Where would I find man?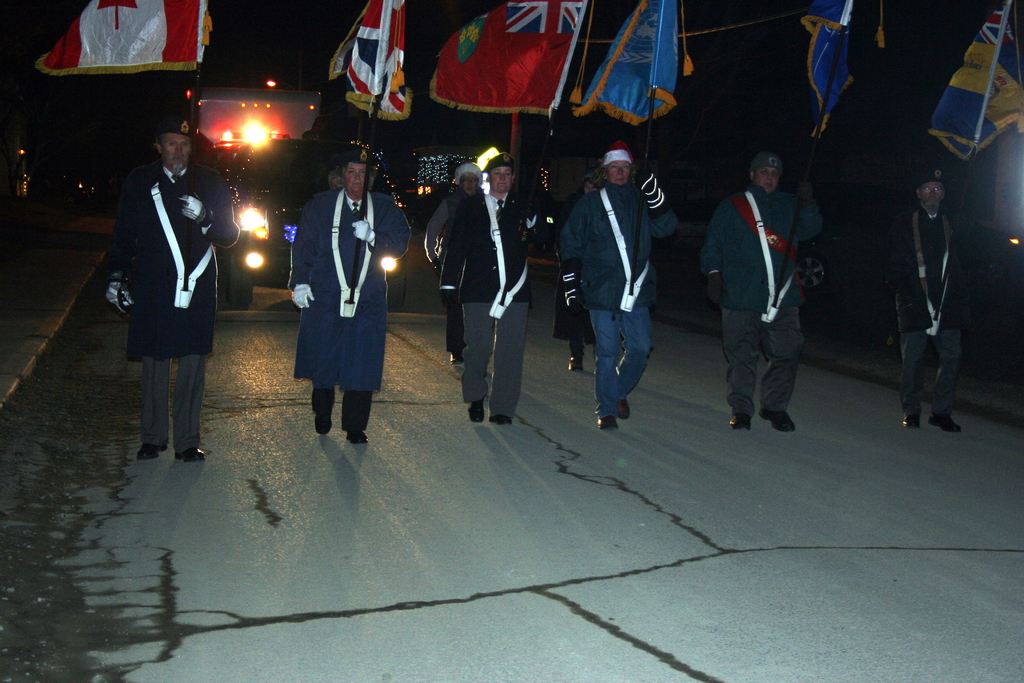
At 885:168:961:431.
